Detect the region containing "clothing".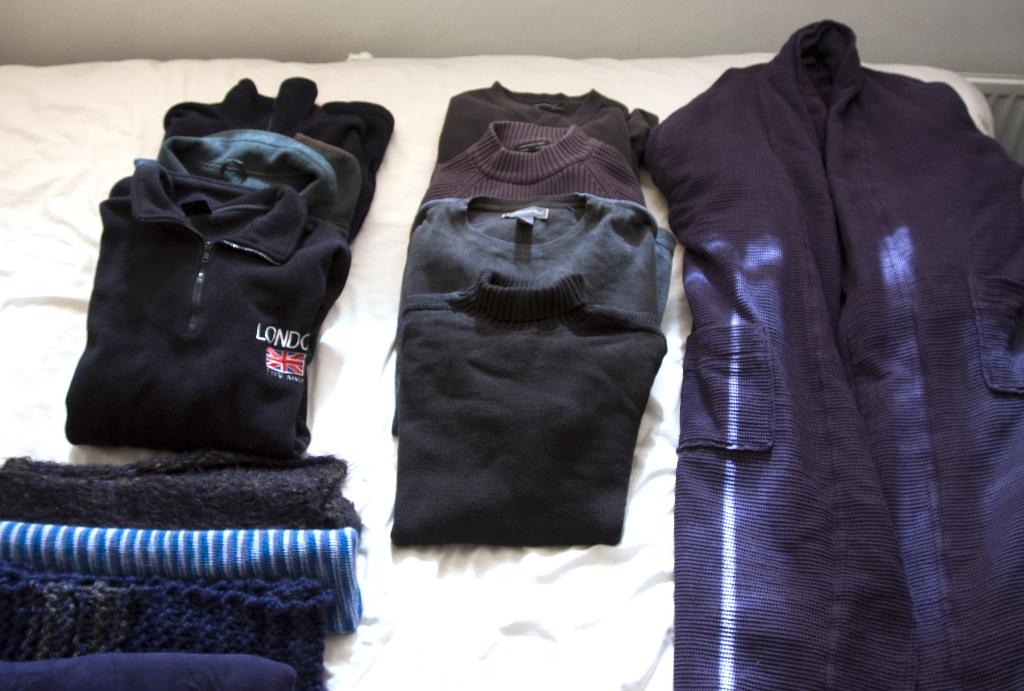
<region>0, 454, 366, 534</region>.
